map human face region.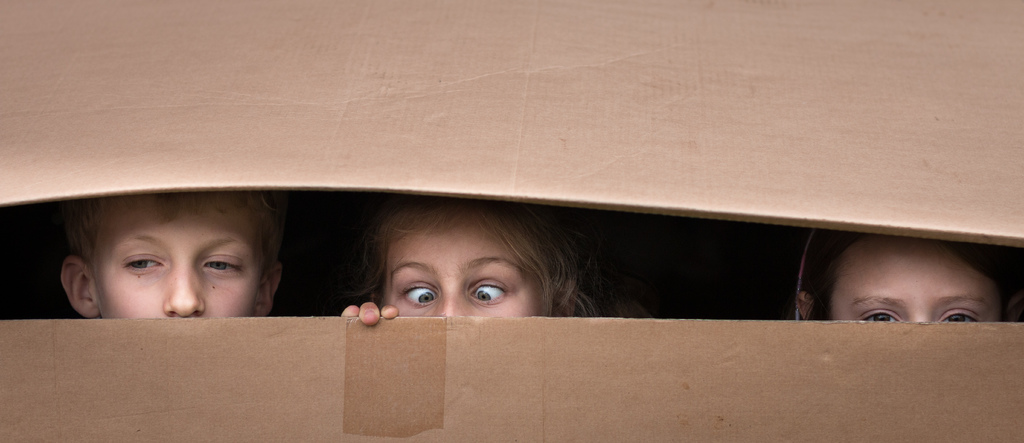
Mapped to [833, 236, 1002, 321].
